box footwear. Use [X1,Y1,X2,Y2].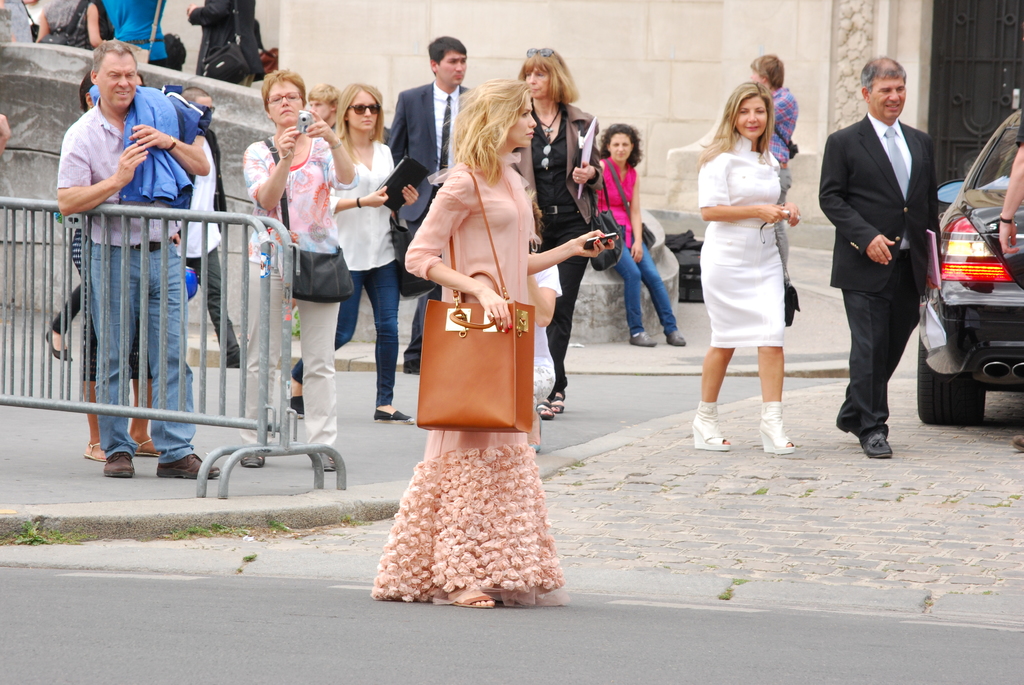
[550,388,566,416].
